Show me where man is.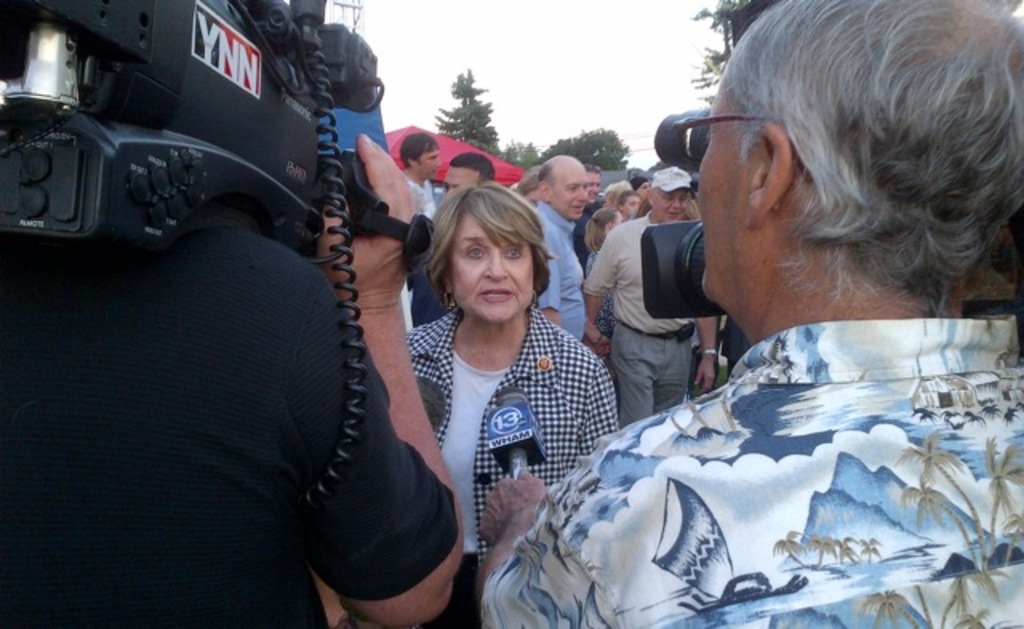
man is at detection(403, 142, 498, 323).
